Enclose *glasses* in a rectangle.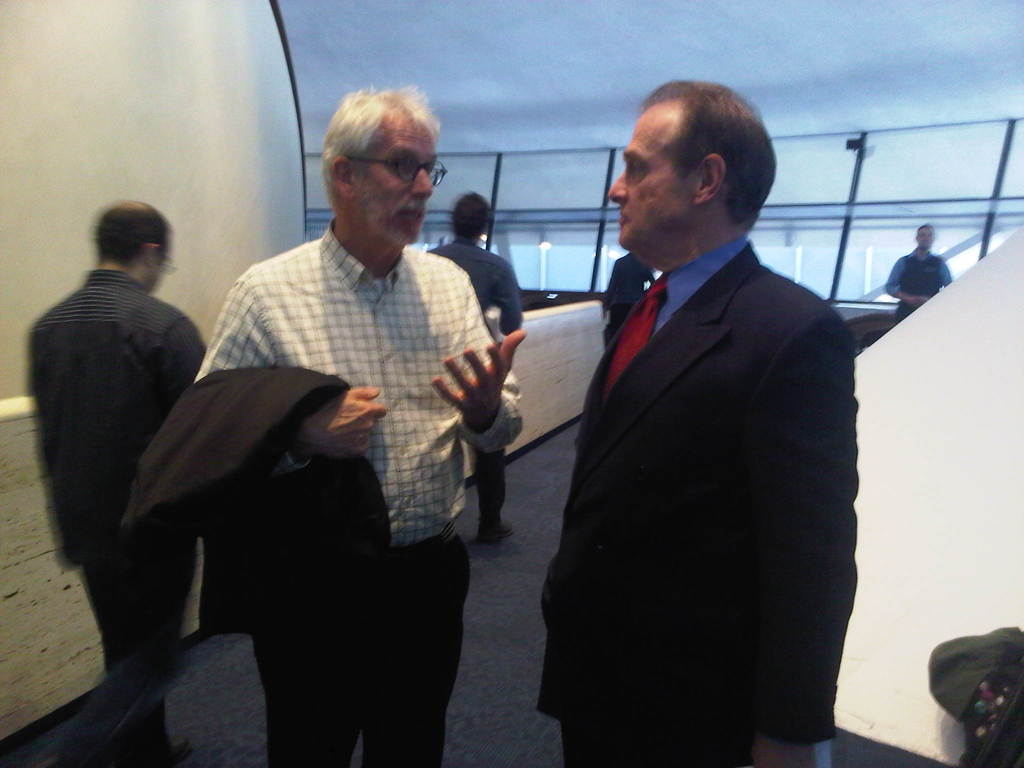
pyautogui.locateOnScreen(316, 140, 445, 192).
